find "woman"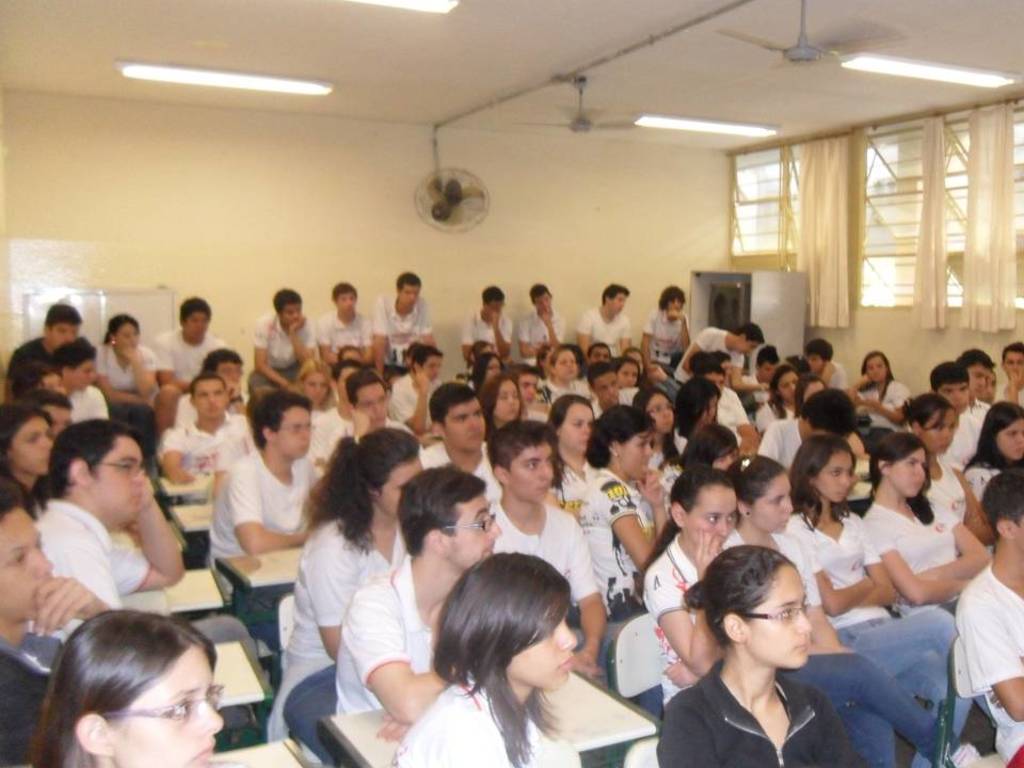
[543, 342, 587, 396]
